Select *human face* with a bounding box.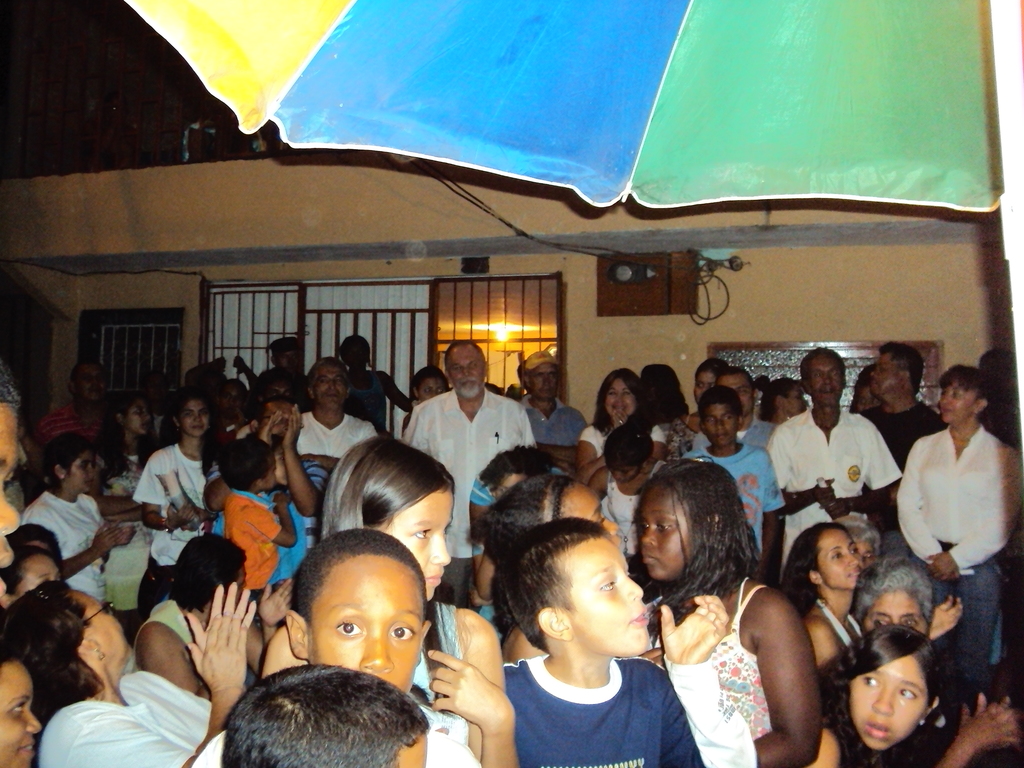
(809, 356, 844, 407).
